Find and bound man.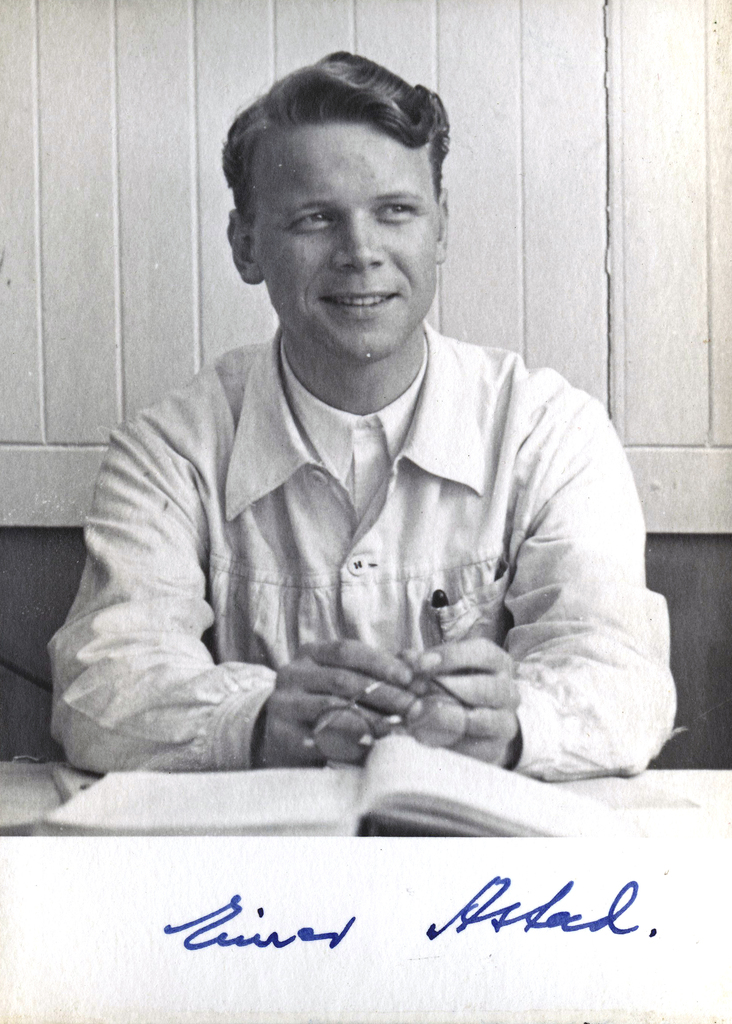
Bound: box(27, 40, 700, 784).
